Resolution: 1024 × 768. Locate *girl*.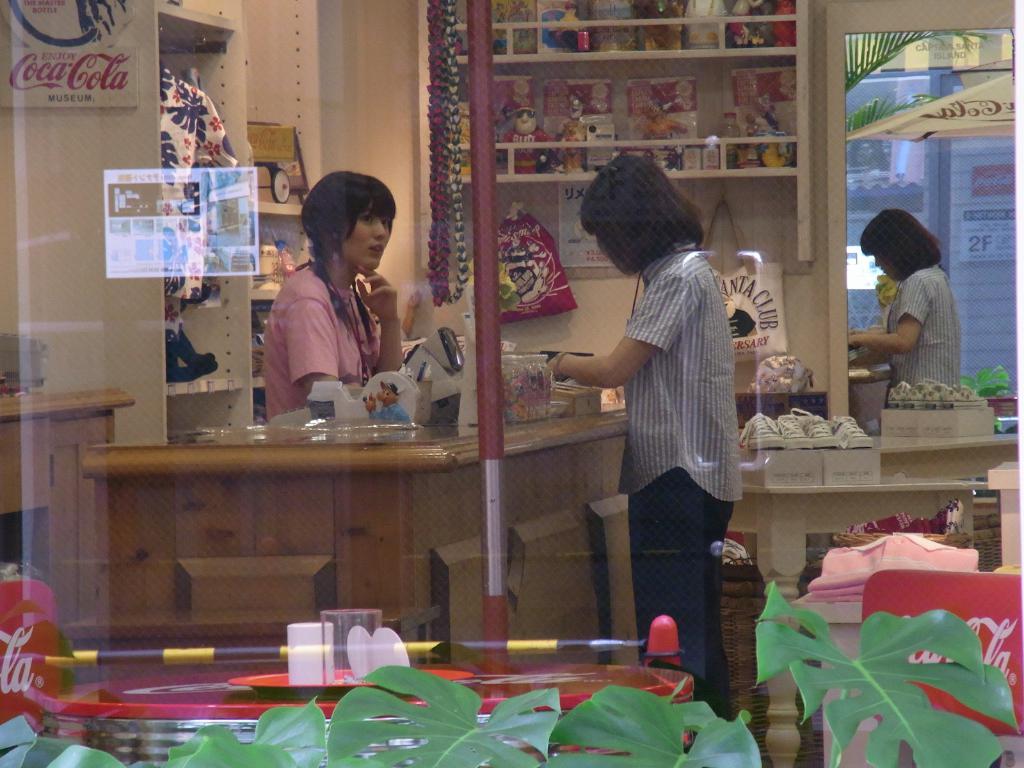
[546,156,742,717].
